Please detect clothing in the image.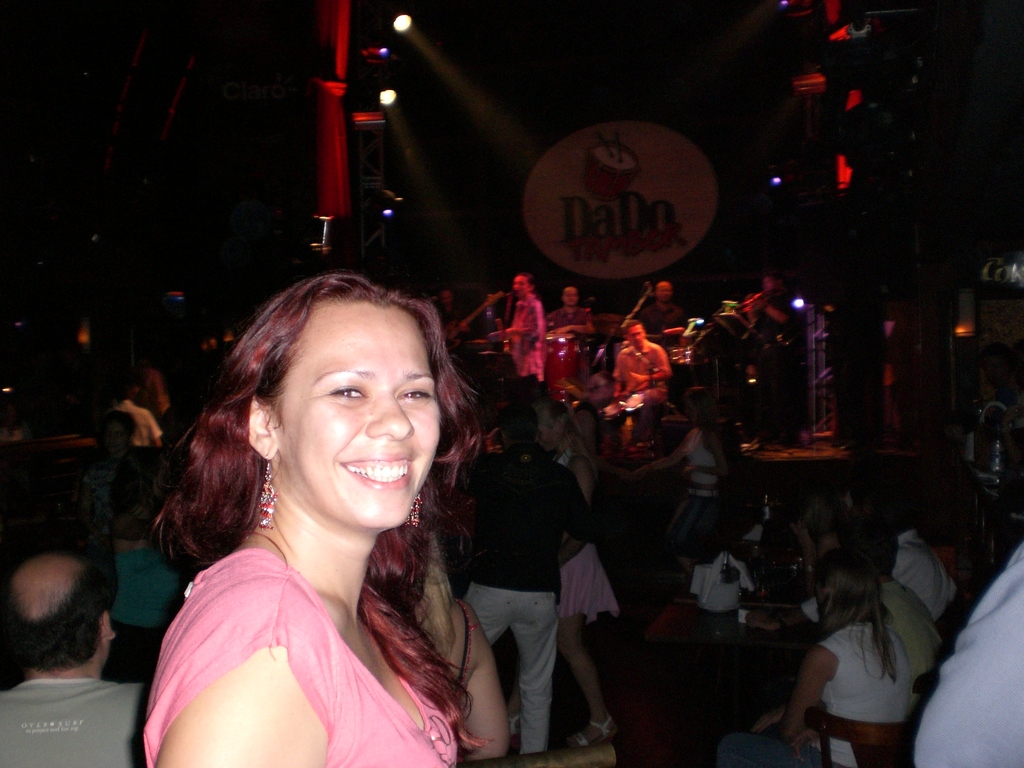
[148,516,458,735].
